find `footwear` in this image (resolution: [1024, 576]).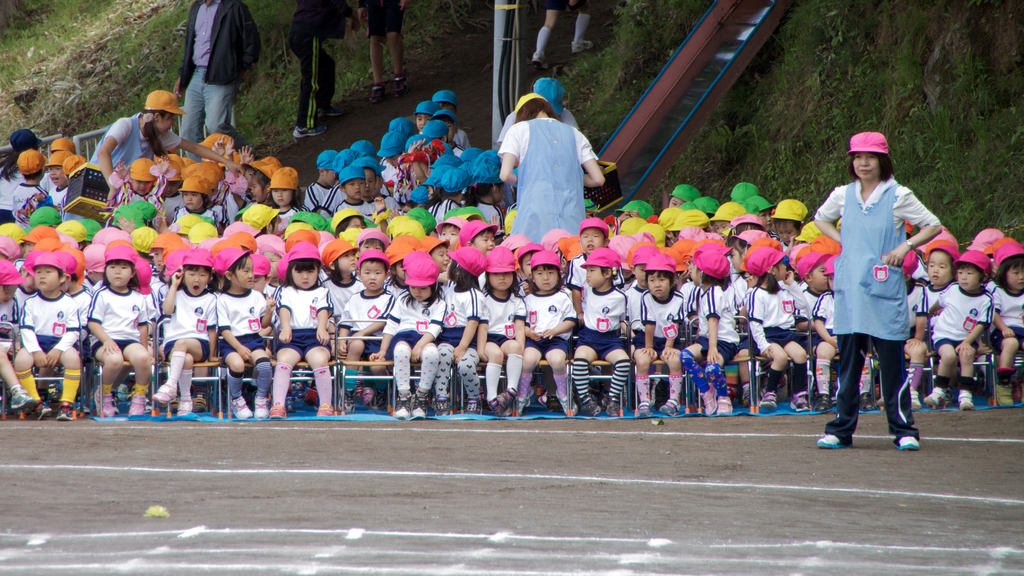
left=194, top=390, right=209, bottom=412.
